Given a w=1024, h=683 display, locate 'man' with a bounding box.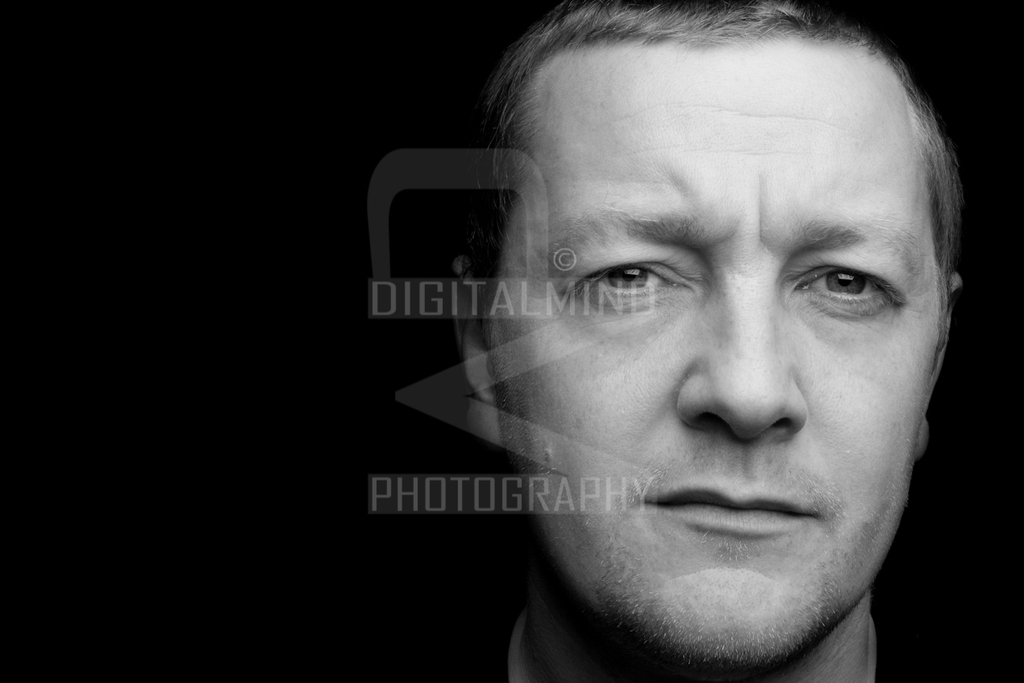
Located: Rect(245, 37, 1023, 672).
